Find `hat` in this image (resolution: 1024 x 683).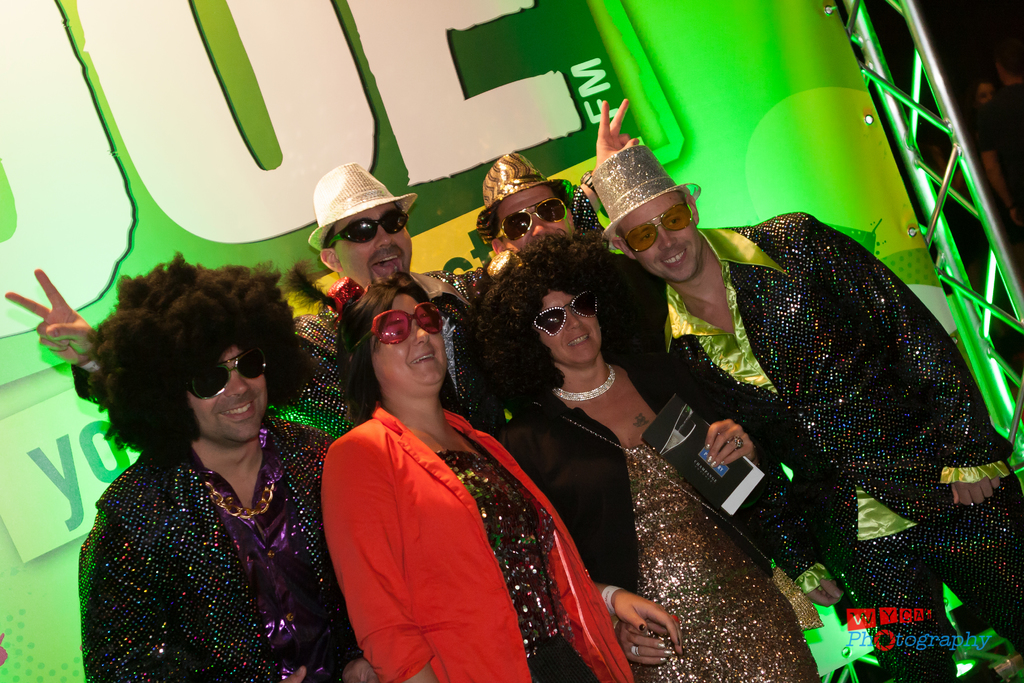
{"x1": 304, "y1": 160, "x2": 417, "y2": 253}.
